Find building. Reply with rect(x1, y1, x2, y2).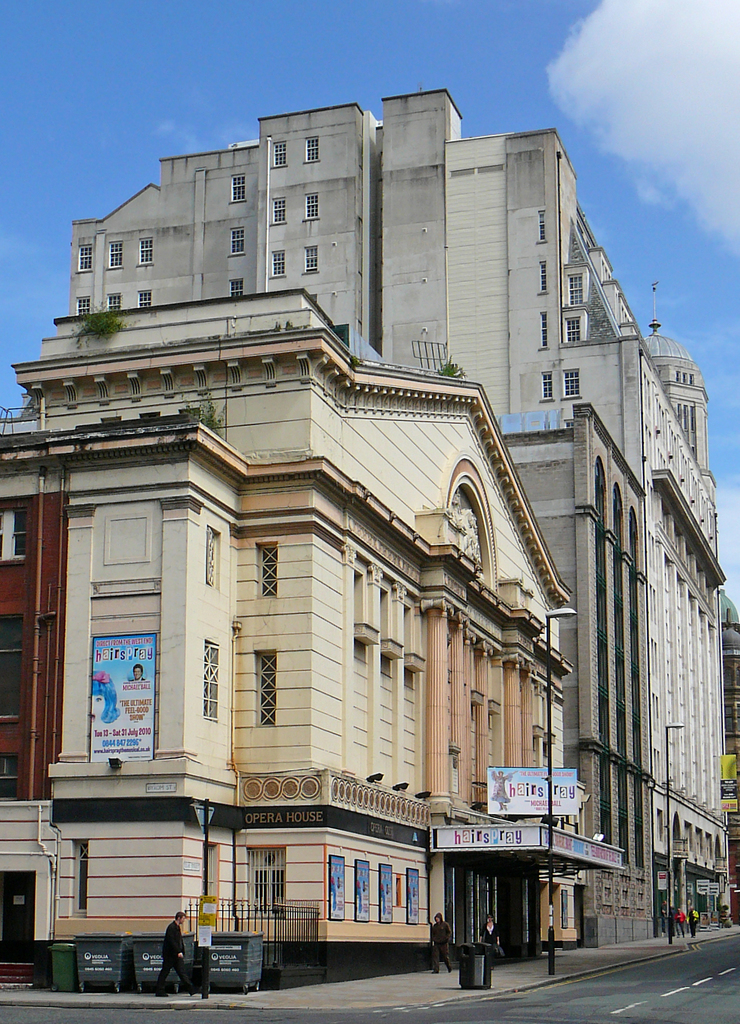
rect(0, 285, 625, 984).
